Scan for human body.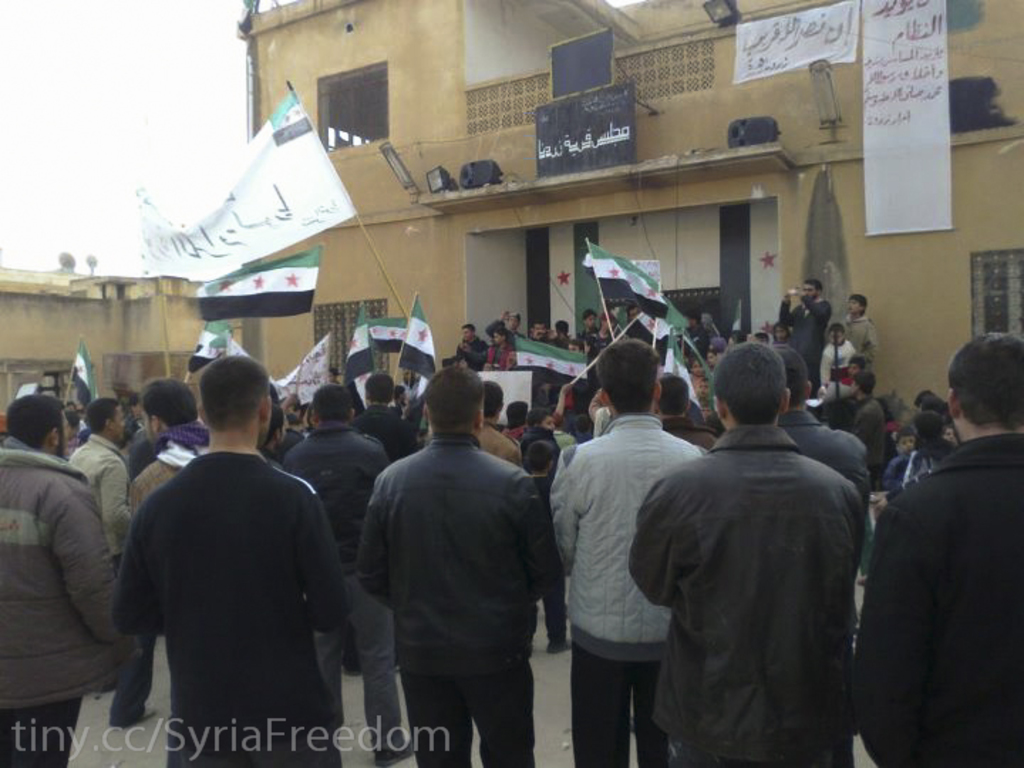
Scan result: select_region(505, 385, 572, 425).
